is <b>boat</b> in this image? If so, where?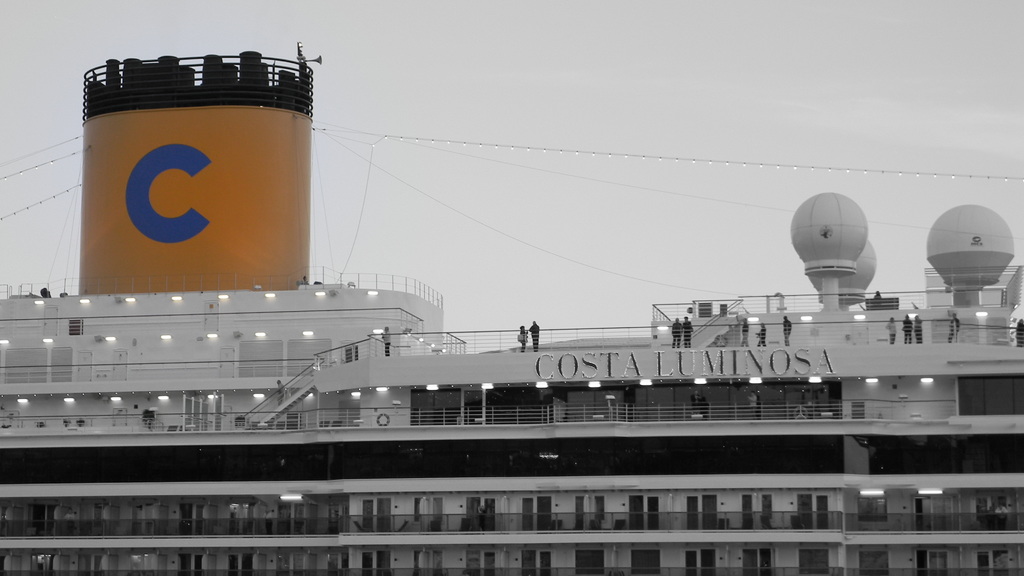
Yes, at (x1=6, y1=38, x2=1023, y2=575).
